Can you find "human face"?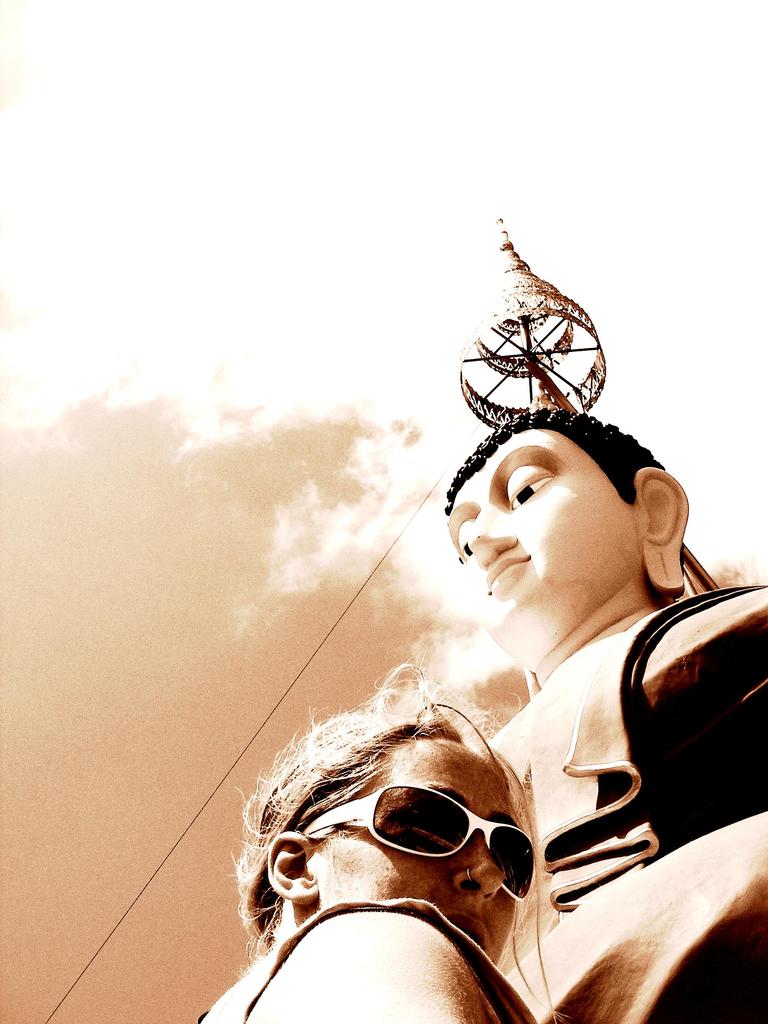
Yes, bounding box: {"left": 446, "top": 429, "right": 635, "bottom": 641}.
